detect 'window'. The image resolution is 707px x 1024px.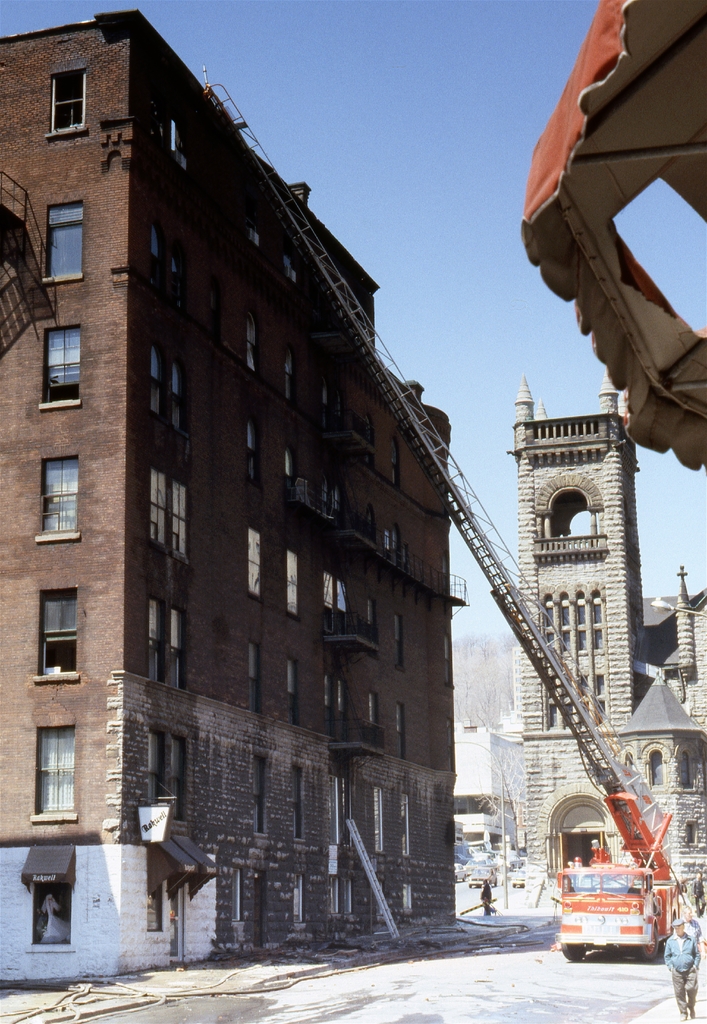
[x1=290, y1=879, x2=311, y2=920].
